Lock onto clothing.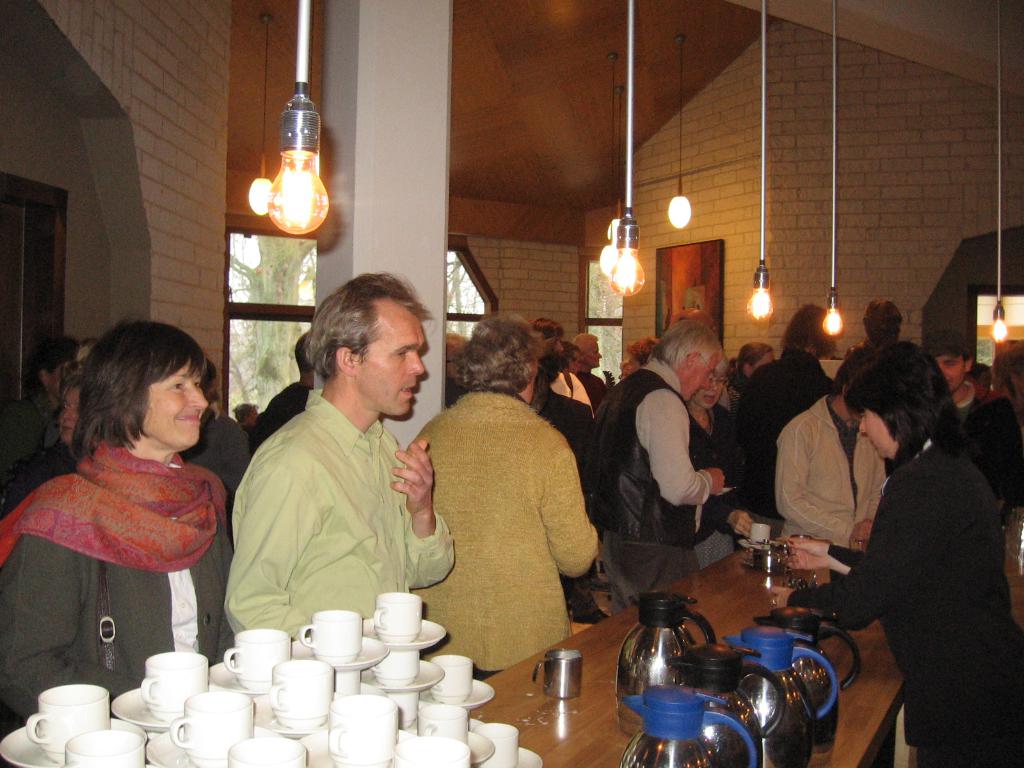
Locked: [x1=544, y1=363, x2=591, y2=400].
